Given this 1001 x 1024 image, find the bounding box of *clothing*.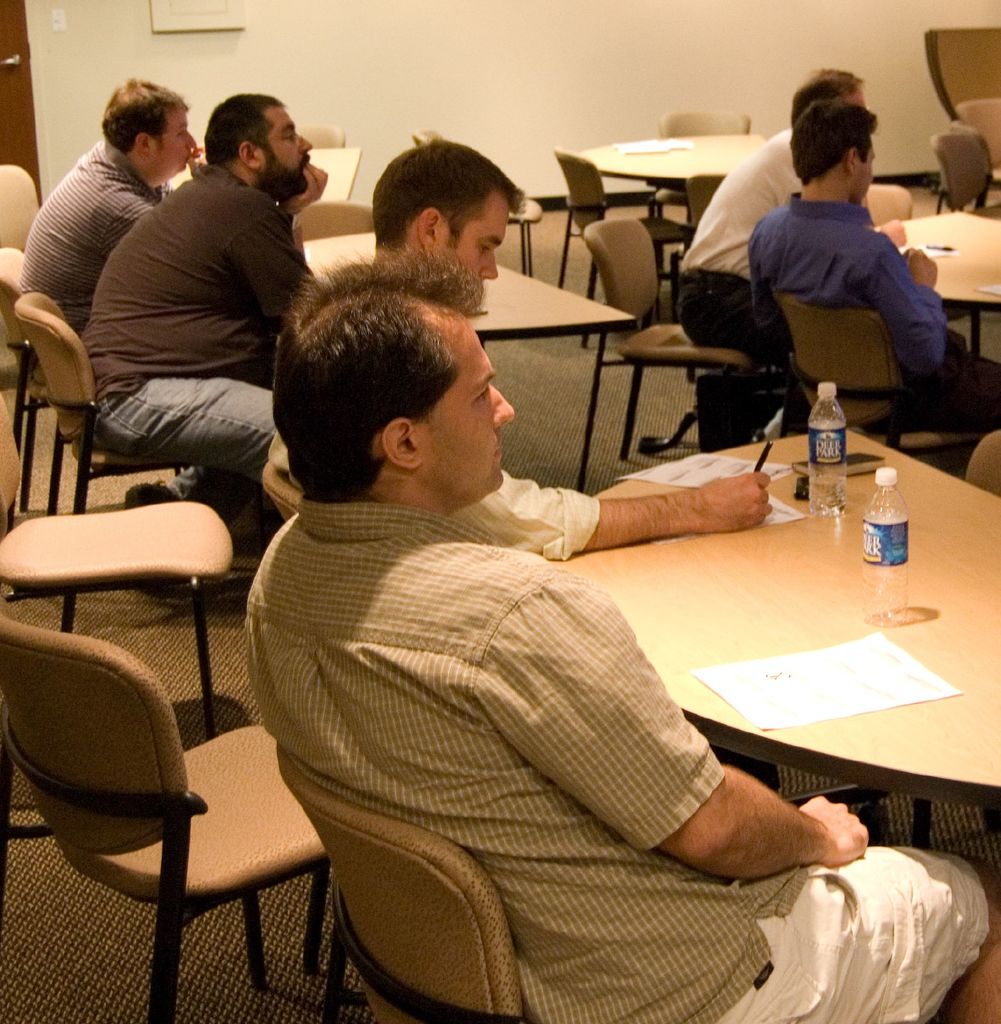
(left=243, top=500, right=808, bottom=1023).
